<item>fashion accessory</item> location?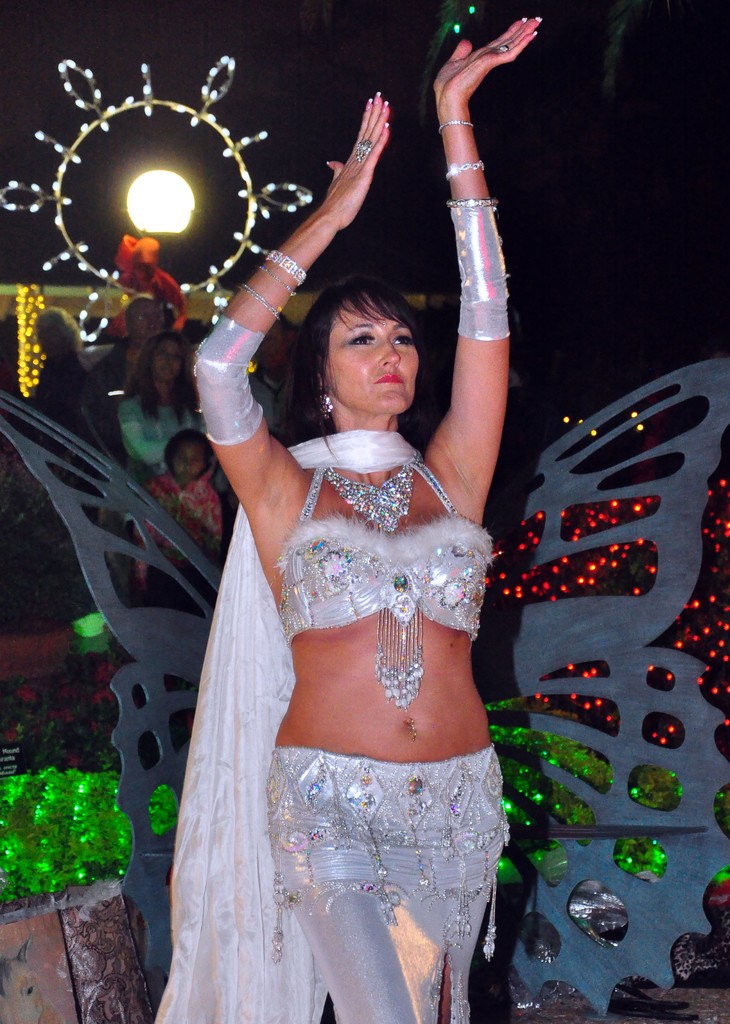
bbox(440, 122, 471, 138)
